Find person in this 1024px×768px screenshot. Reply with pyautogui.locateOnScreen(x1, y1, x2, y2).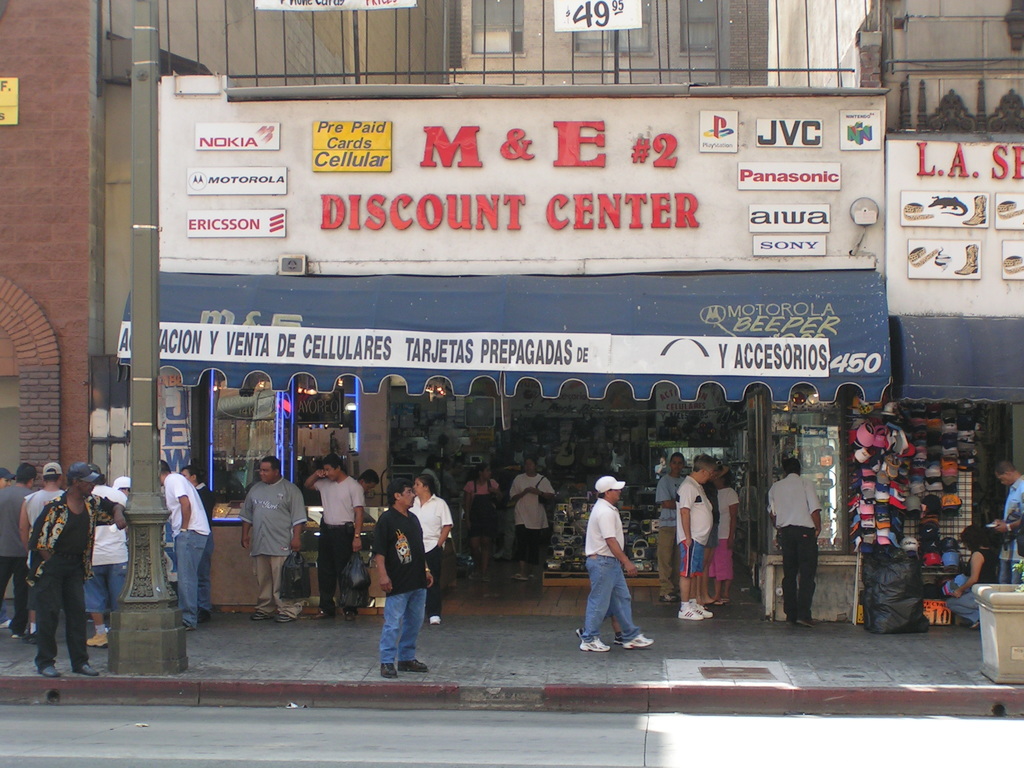
pyautogui.locateOnScreen(765, 463, 826, 631).
